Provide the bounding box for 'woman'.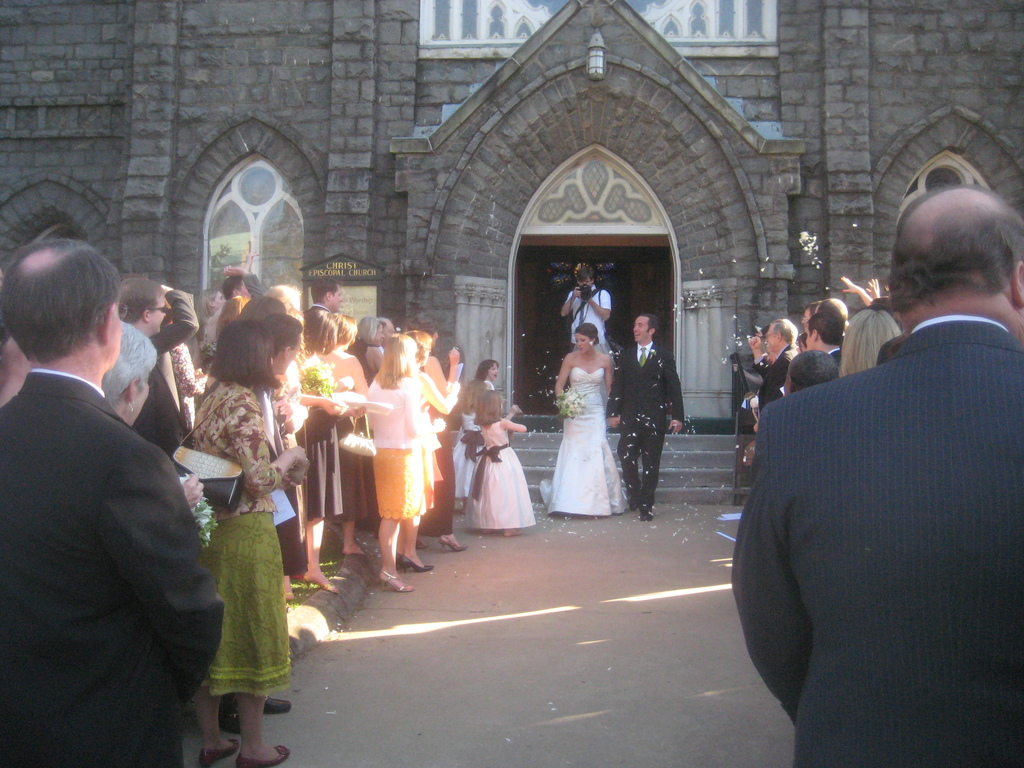
547/296/640/522.
